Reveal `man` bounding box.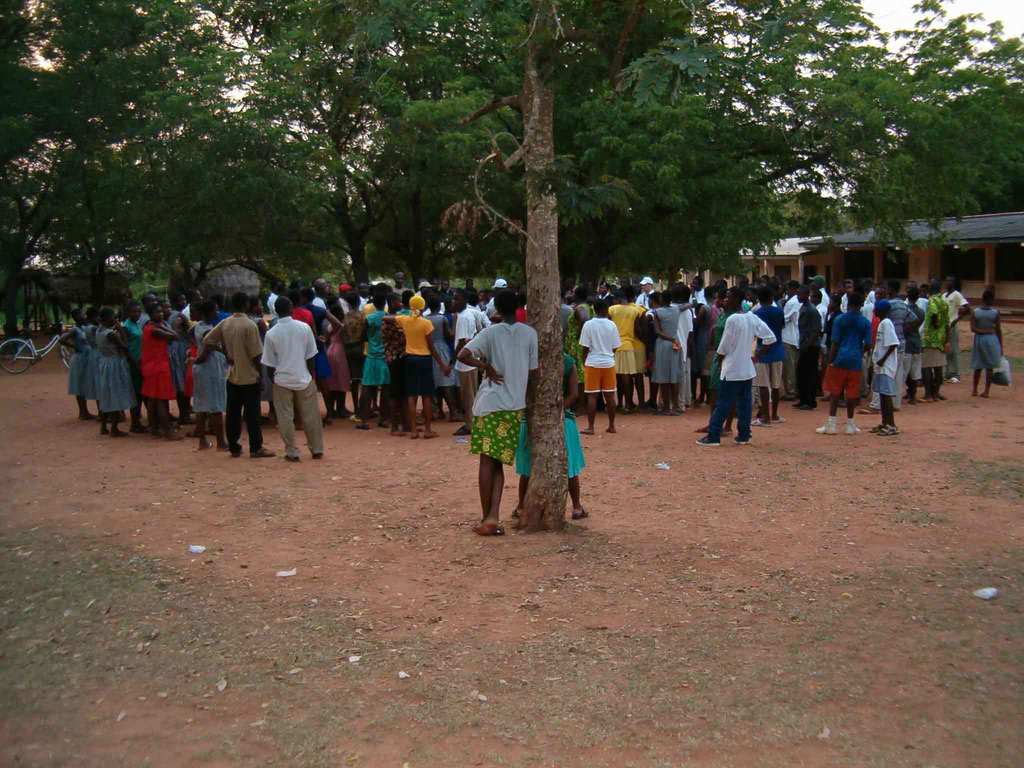
Revealed: 941:278:969:383.
